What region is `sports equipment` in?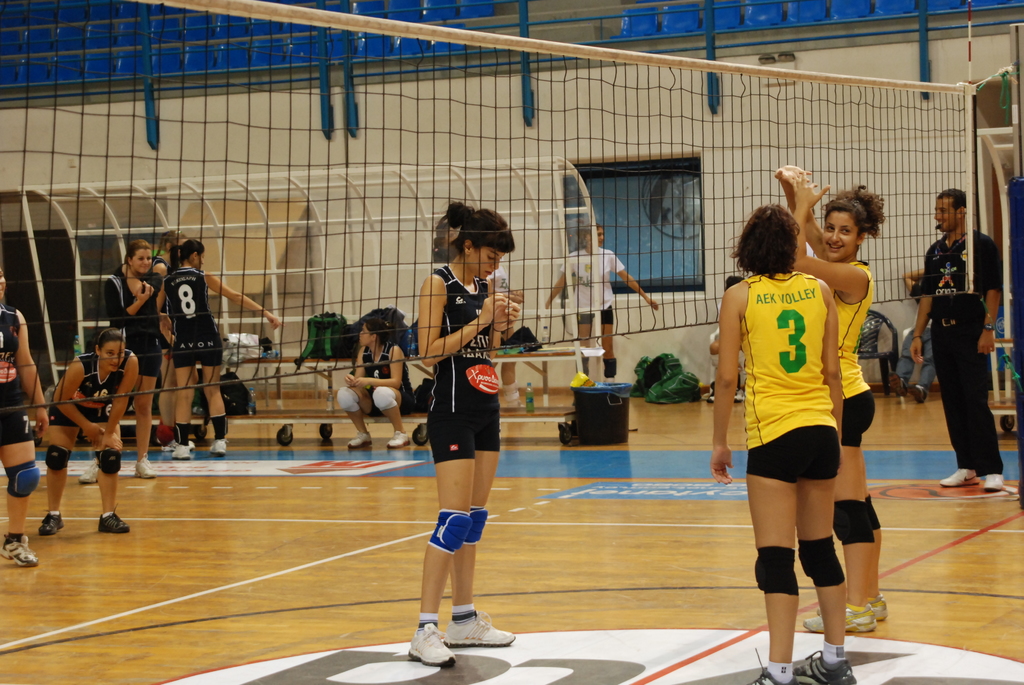
bbox=(939, 471, 977, 488).
